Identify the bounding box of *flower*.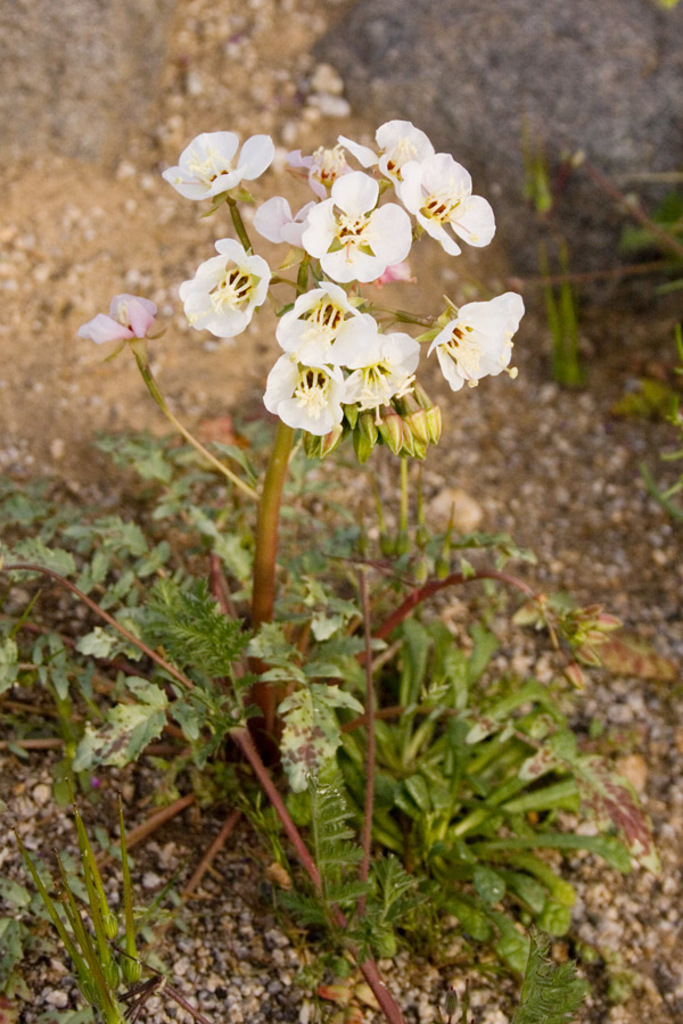
273,271,371,358.
